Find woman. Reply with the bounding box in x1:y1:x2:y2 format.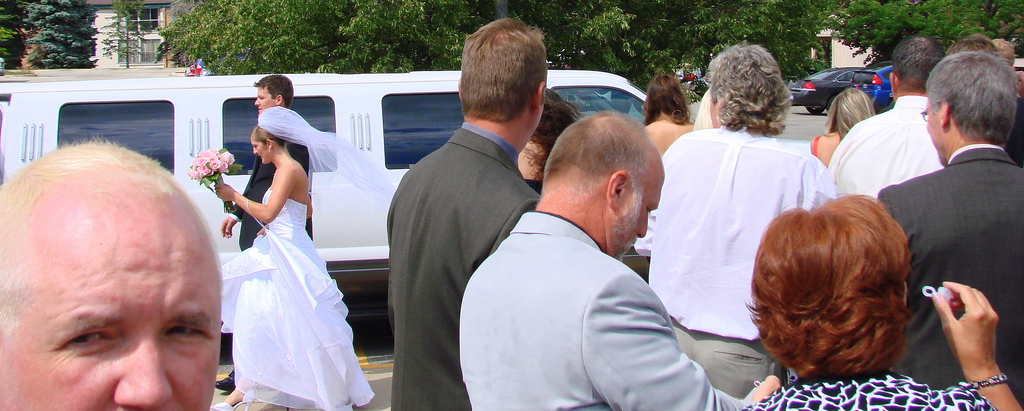
735:189:1021:410.
